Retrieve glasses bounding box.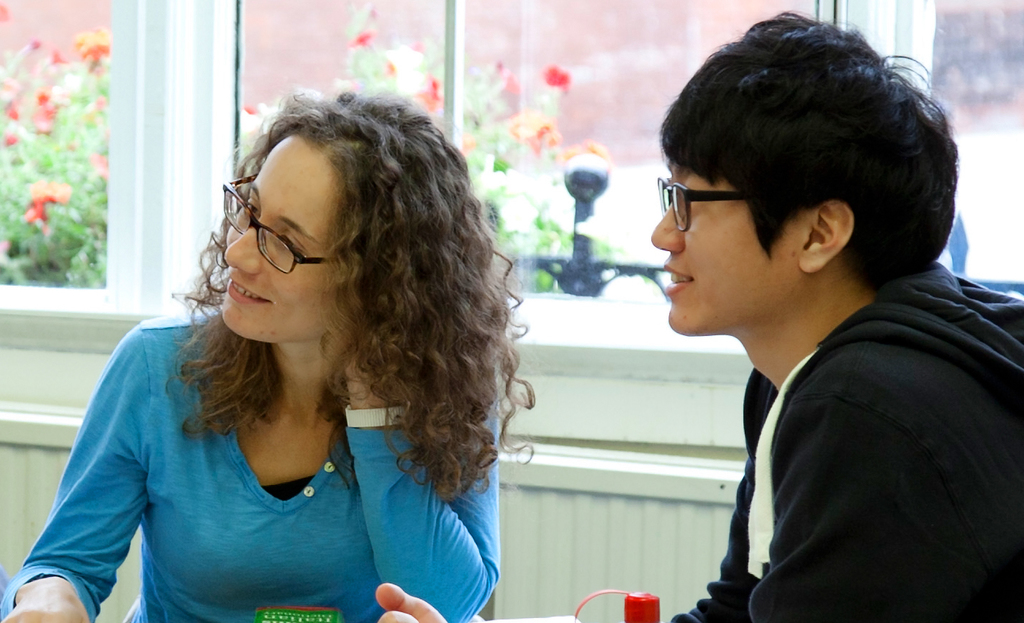
Bounding box: rect(648, 172, 755, 237).
